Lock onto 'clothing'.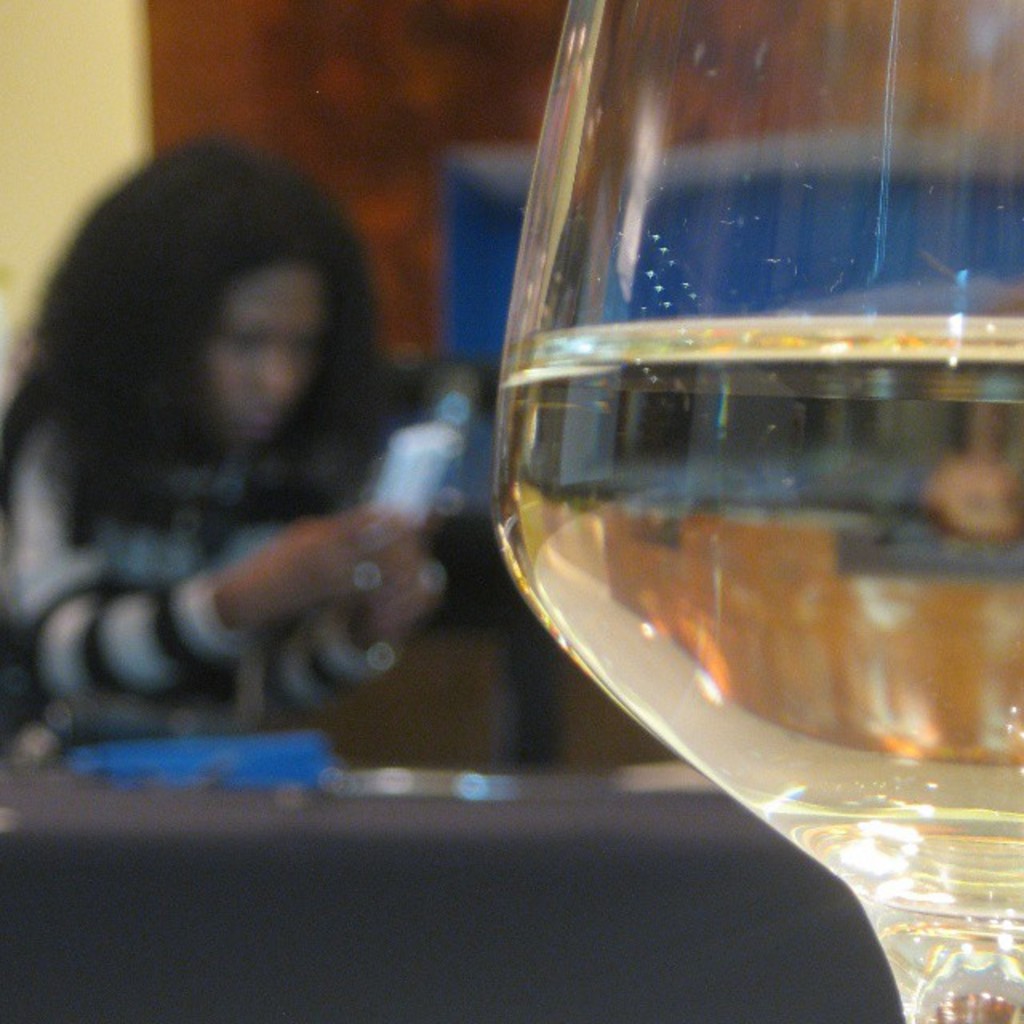
Locked: 0 400 394 734.
